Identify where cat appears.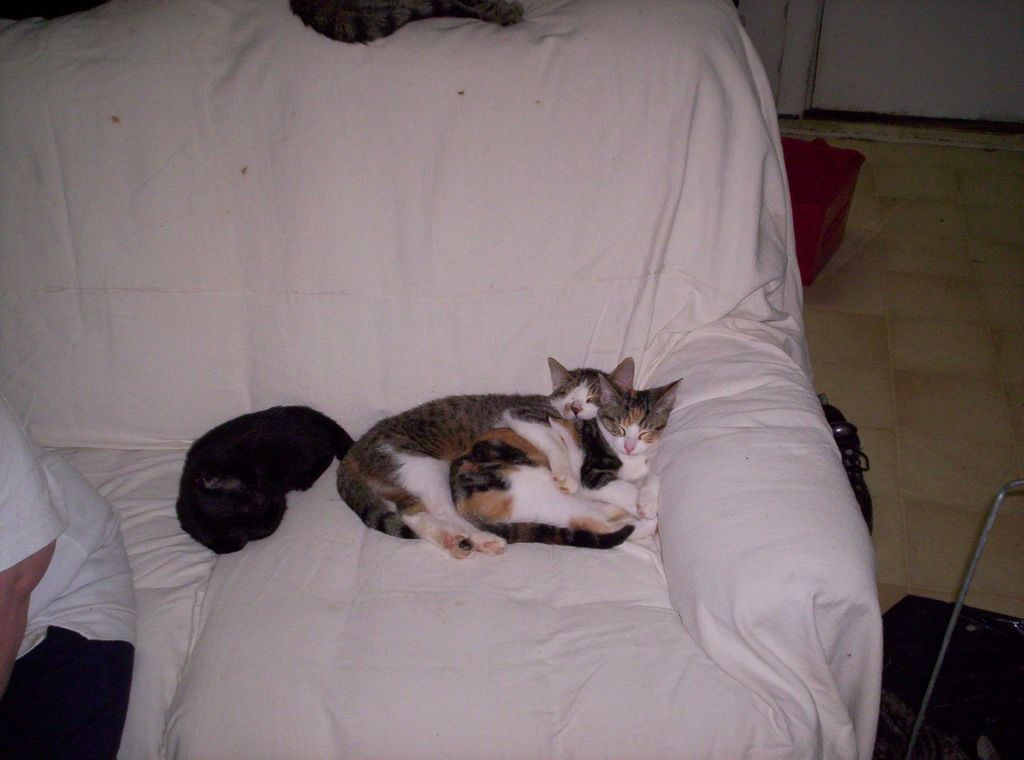
Appears at 285,0,530,49.
